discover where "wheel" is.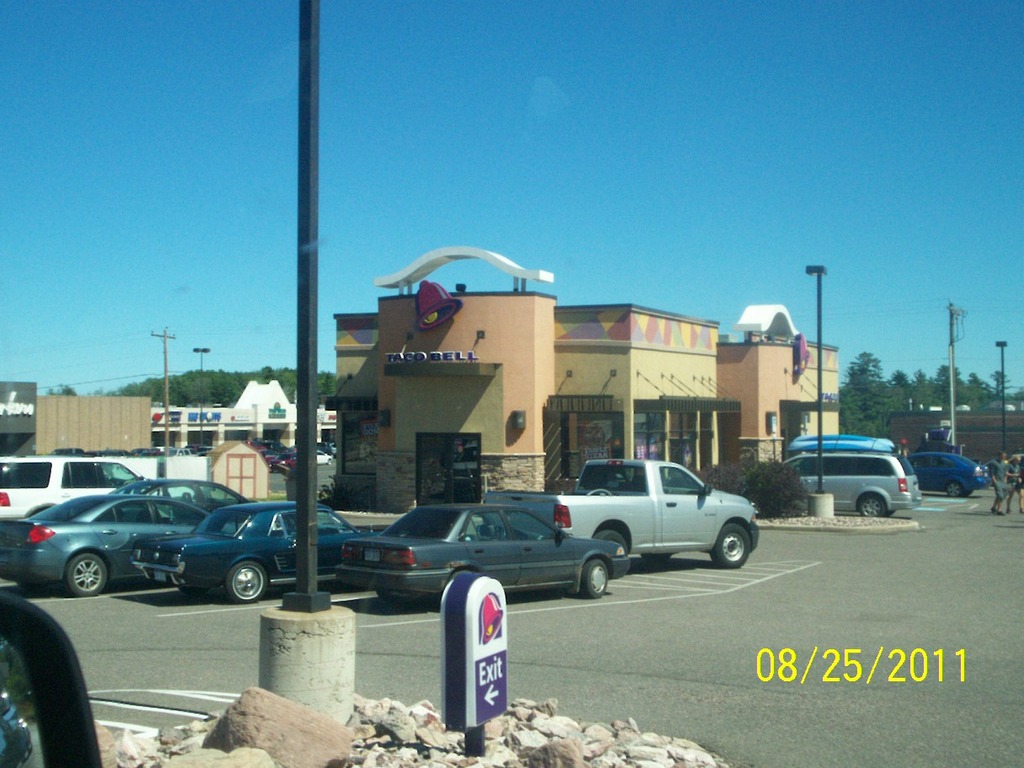
Discovered at [229,555,272,600].
